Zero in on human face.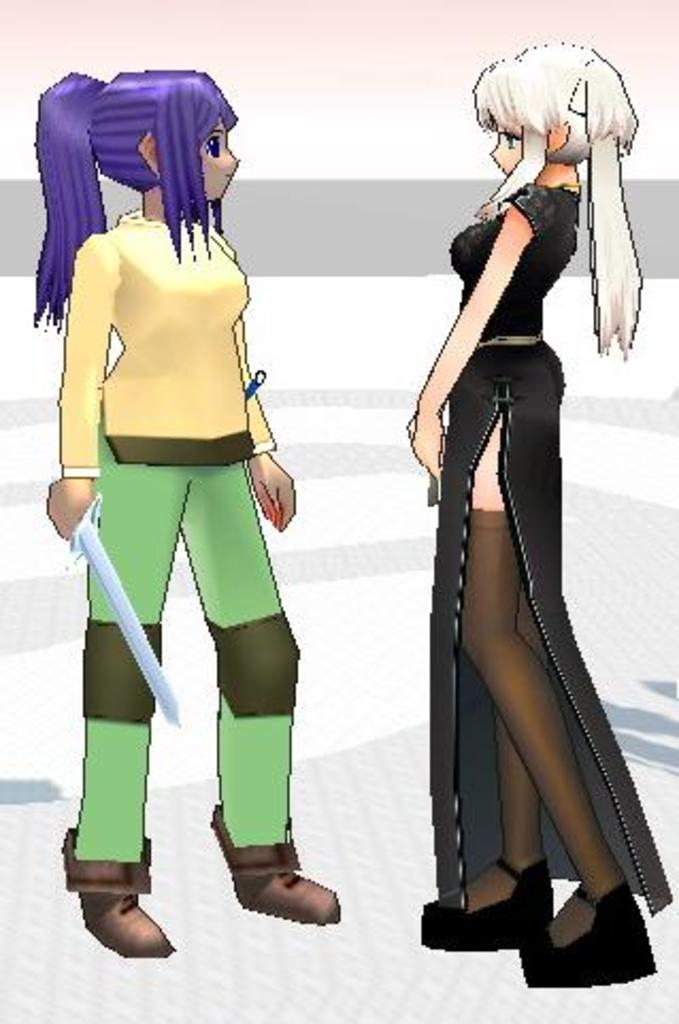
Zeroed in: box(202, 109, 238, 202).
